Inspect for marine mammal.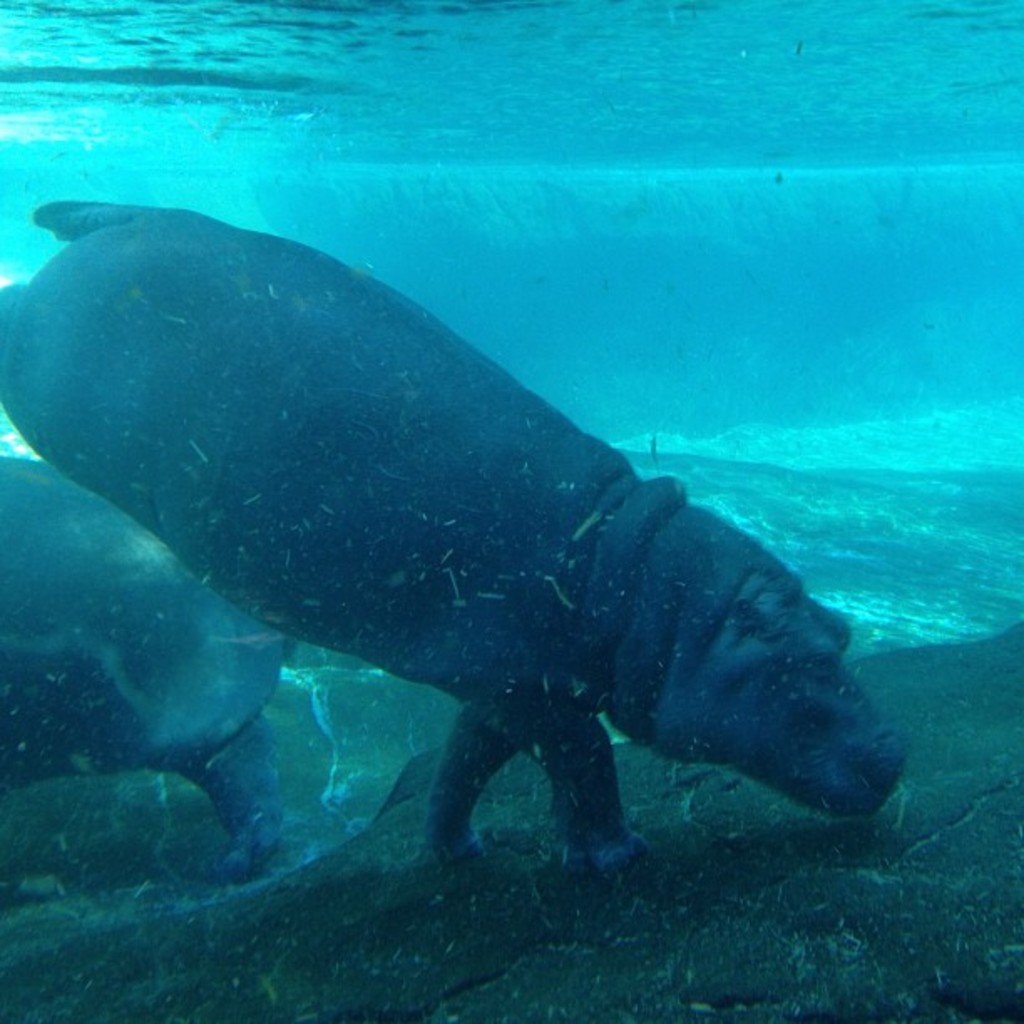
Inspection: (left=0, top=204, right=895, bottom=883).
